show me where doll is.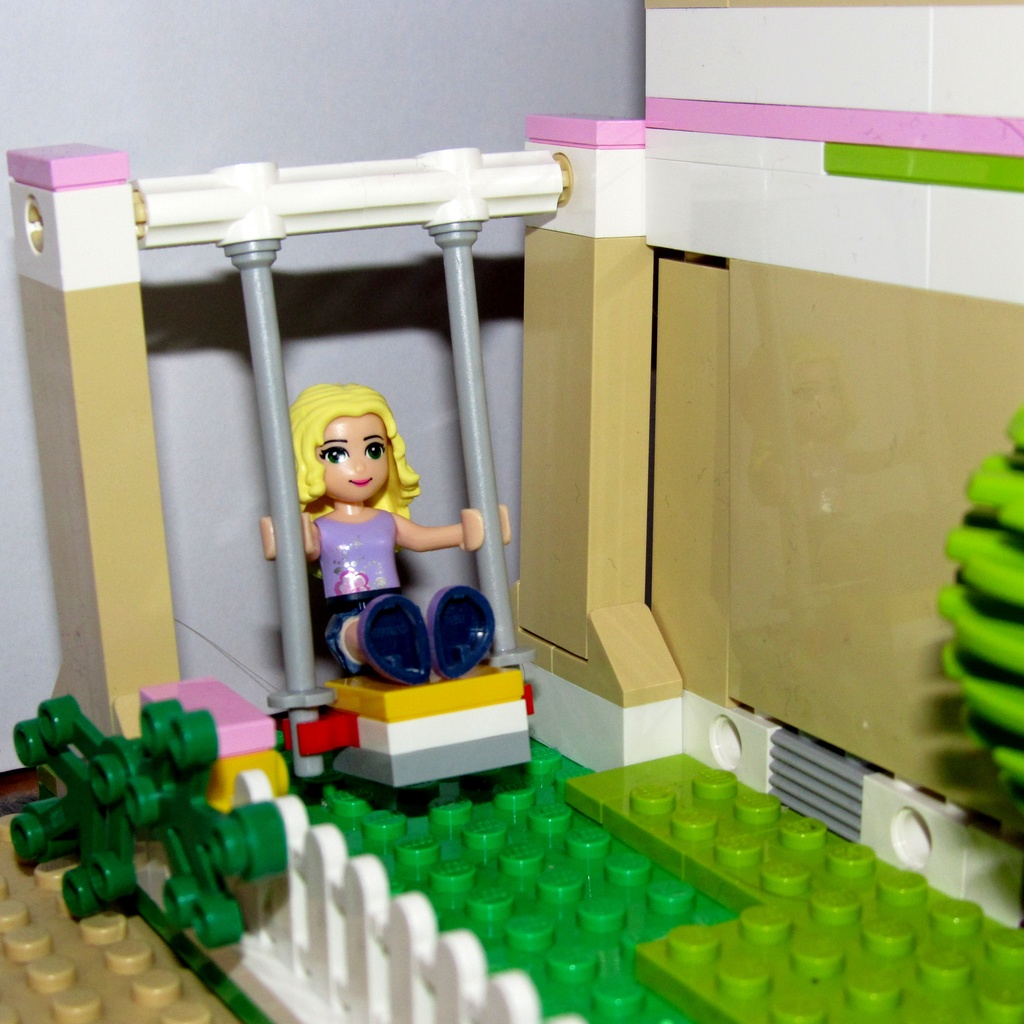
doll is at box=[262, 363, 459, 715].
